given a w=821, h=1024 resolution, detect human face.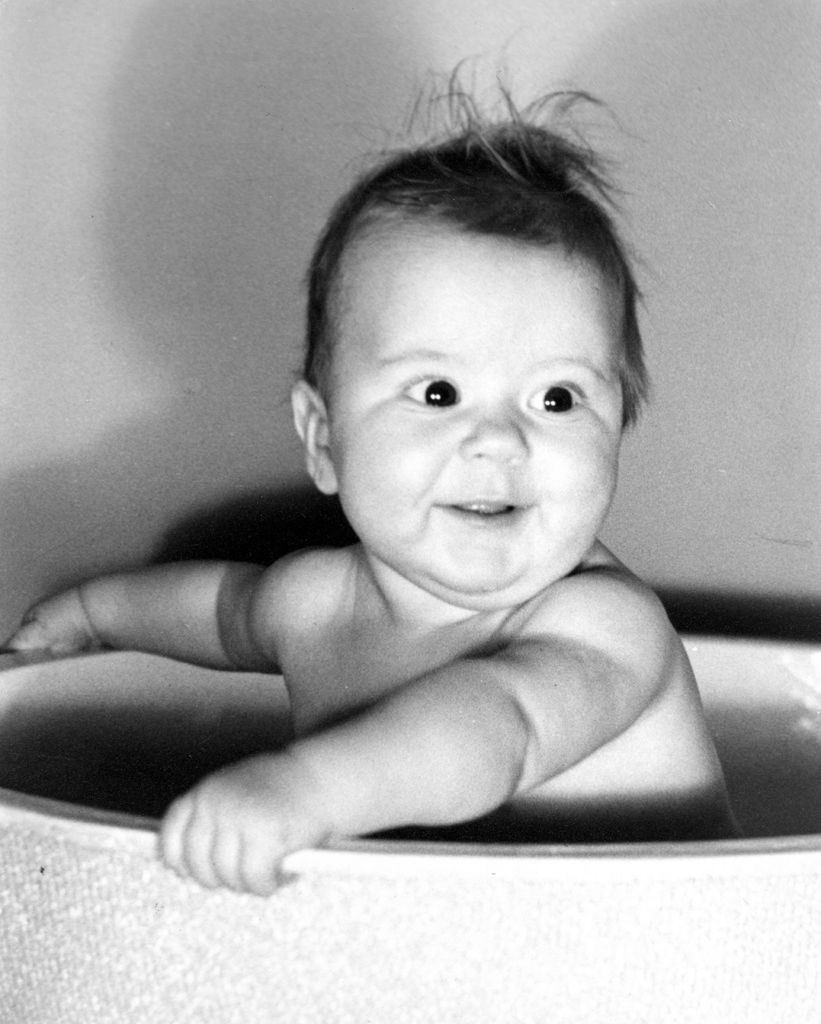
l=329, t=221, r=621, b=592.
